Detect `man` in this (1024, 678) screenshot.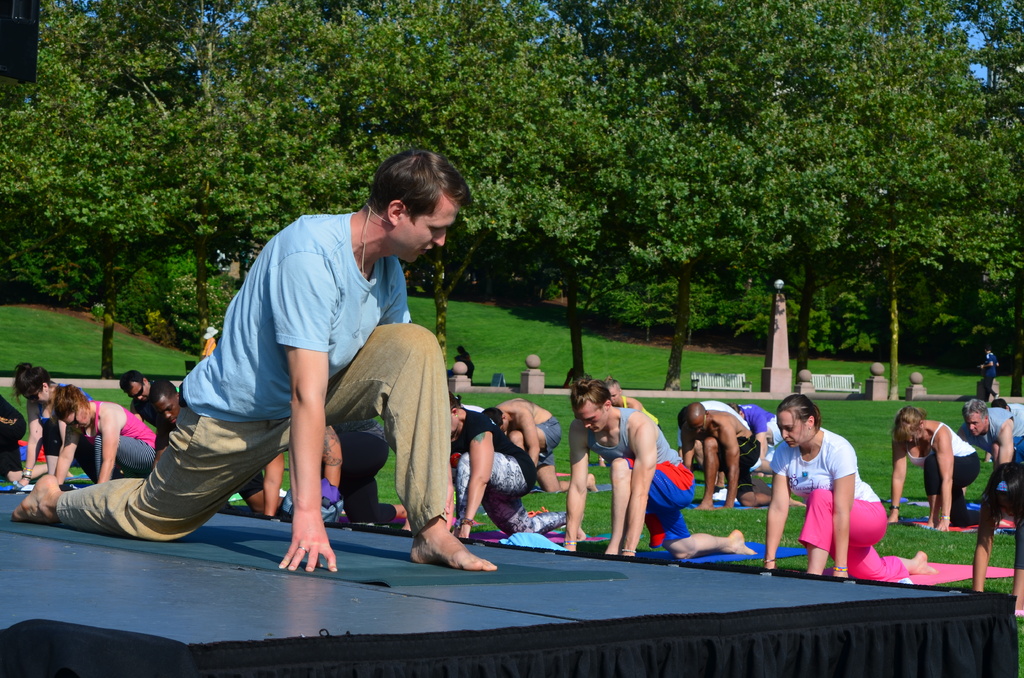
Detection: select_region(948, 399, 1023, 475).
